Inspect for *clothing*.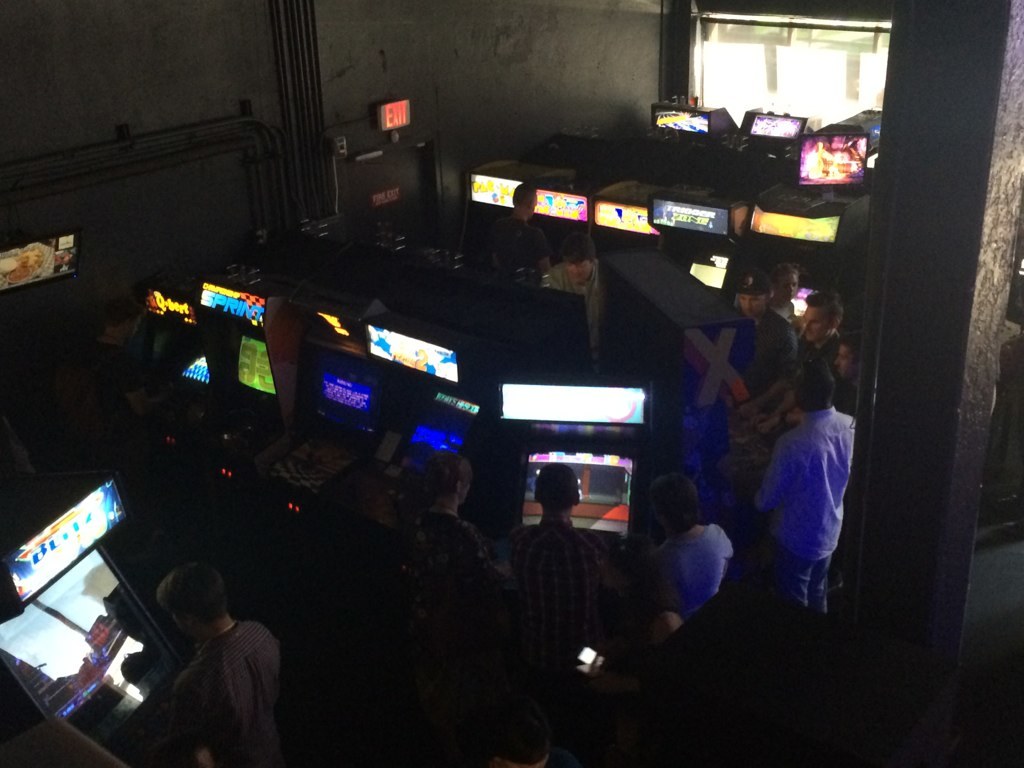
Inspection: (172,615,284,767).
